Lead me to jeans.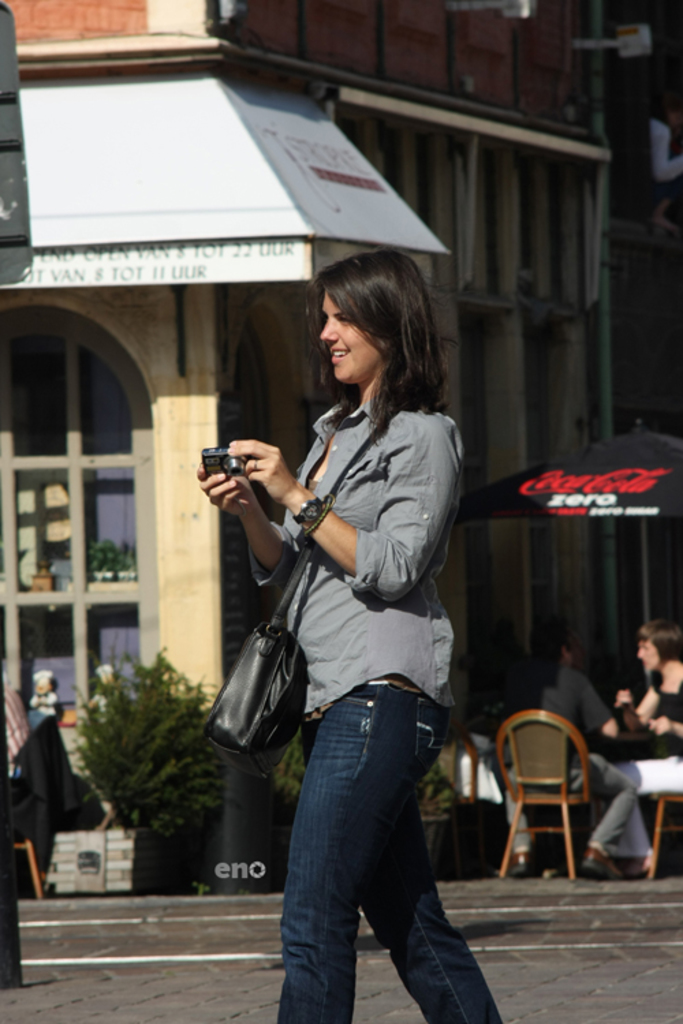
Lead to region(492, 751, 638, 859).
